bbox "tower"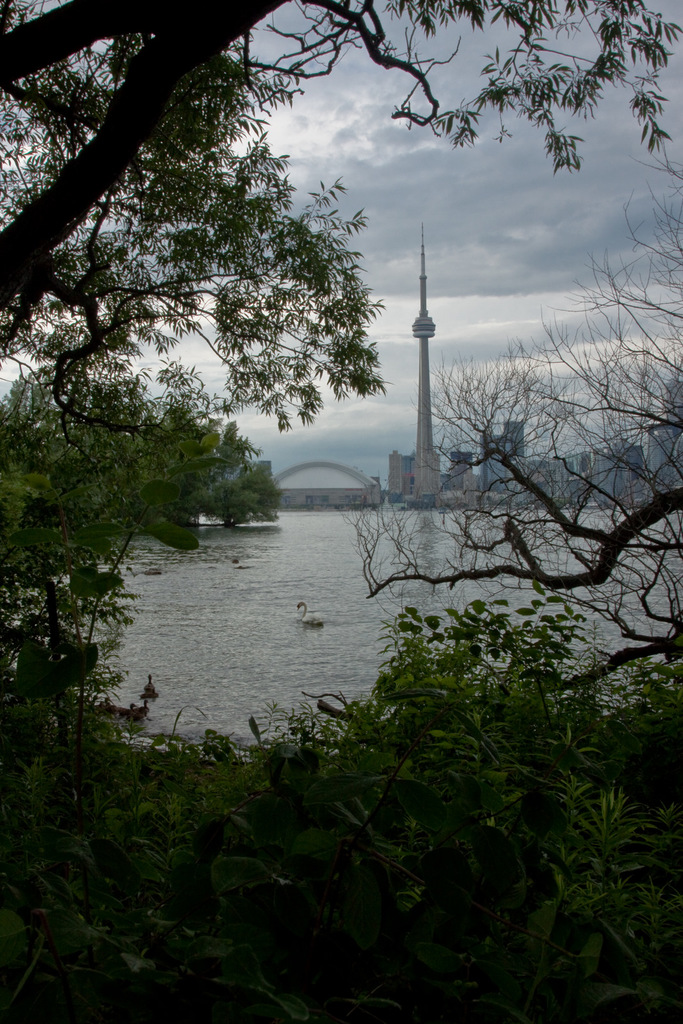
[390,199,467,461]
